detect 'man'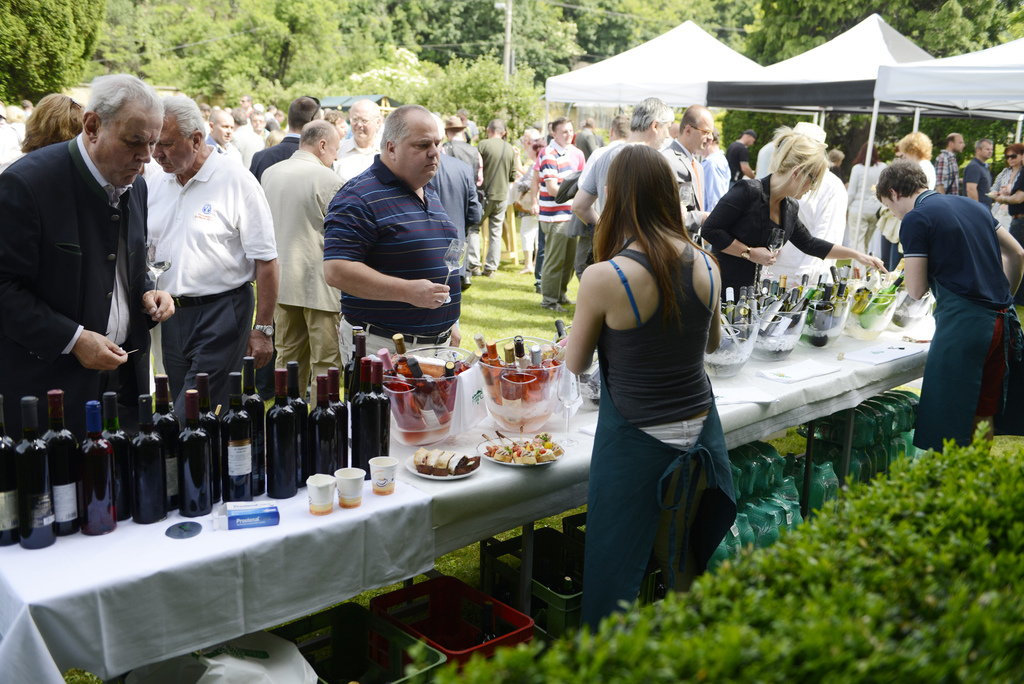
(x1=701, y1=130, x2=726, y2=205)
